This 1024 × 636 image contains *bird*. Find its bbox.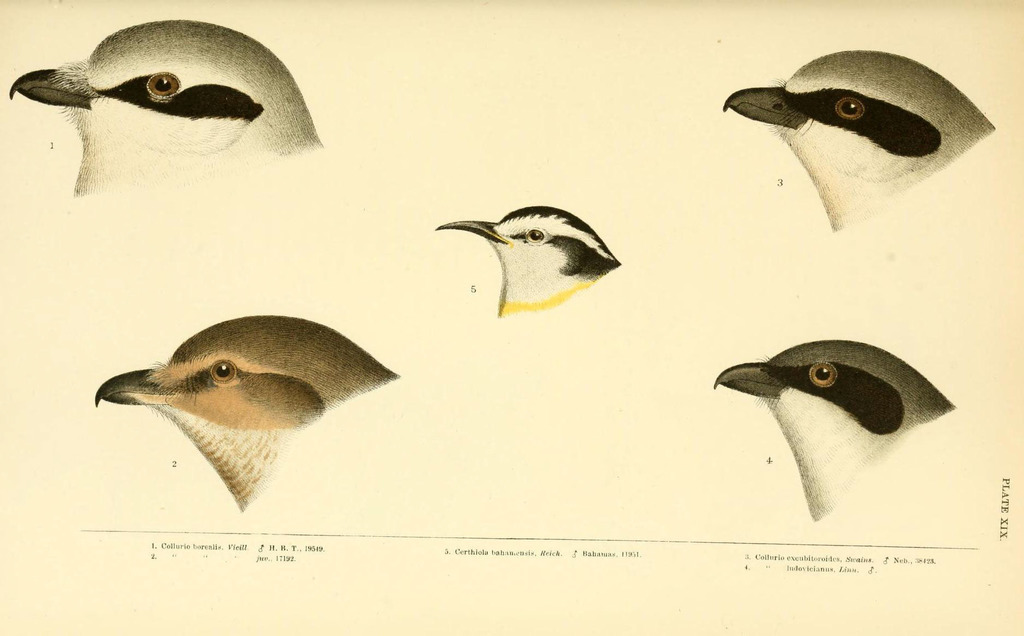
bbox=(433, 198, 619, 314).
